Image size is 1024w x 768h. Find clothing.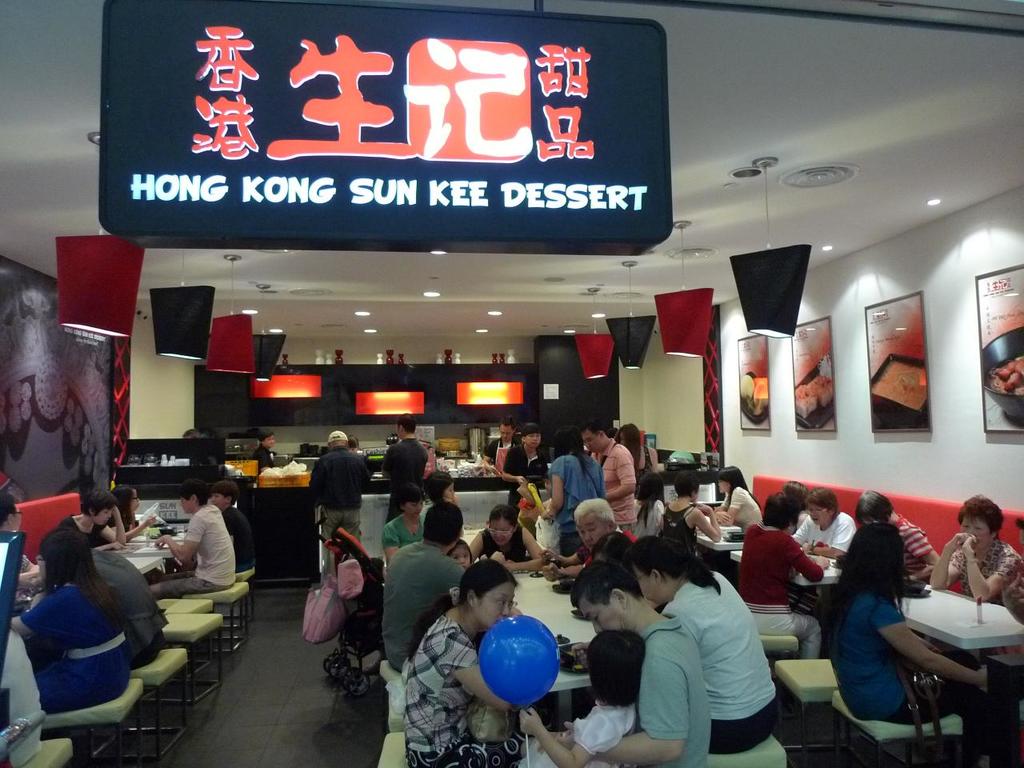
region(376, 510, 424, 546).
